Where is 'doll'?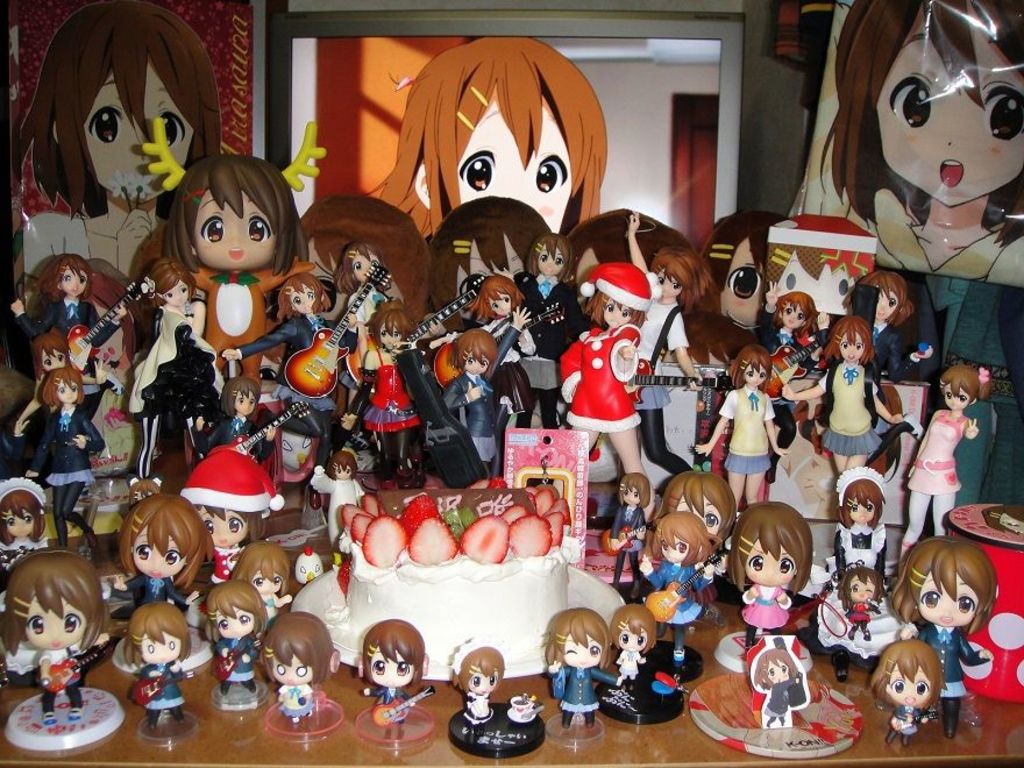
bbox=(648, 248, 694, 483).
